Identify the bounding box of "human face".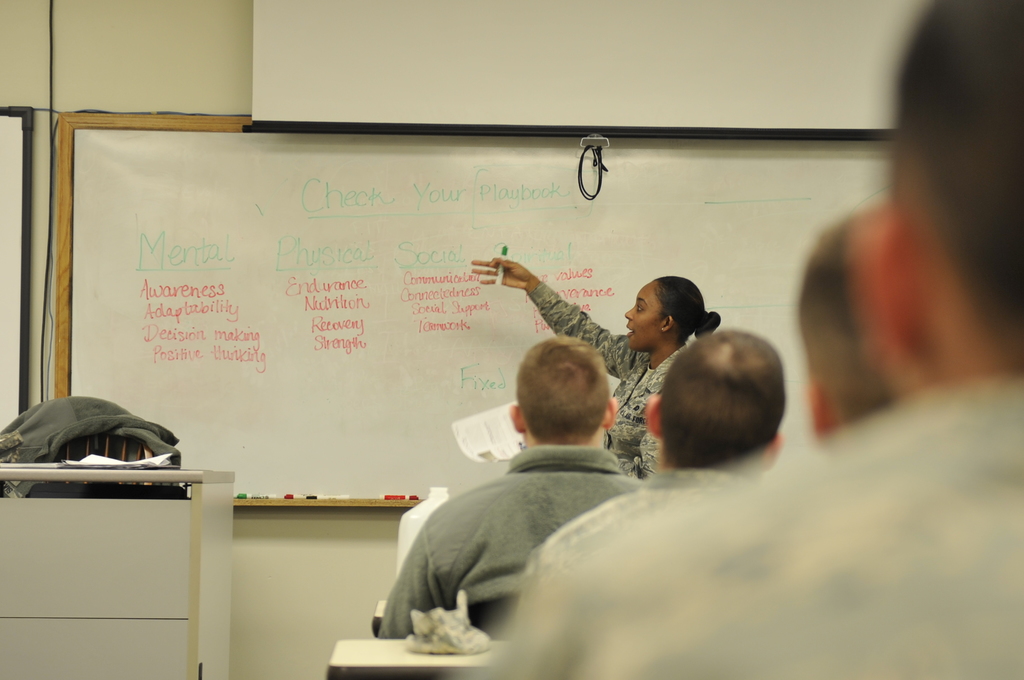
[x1=625, y1=285, x2=659, y2=349].
